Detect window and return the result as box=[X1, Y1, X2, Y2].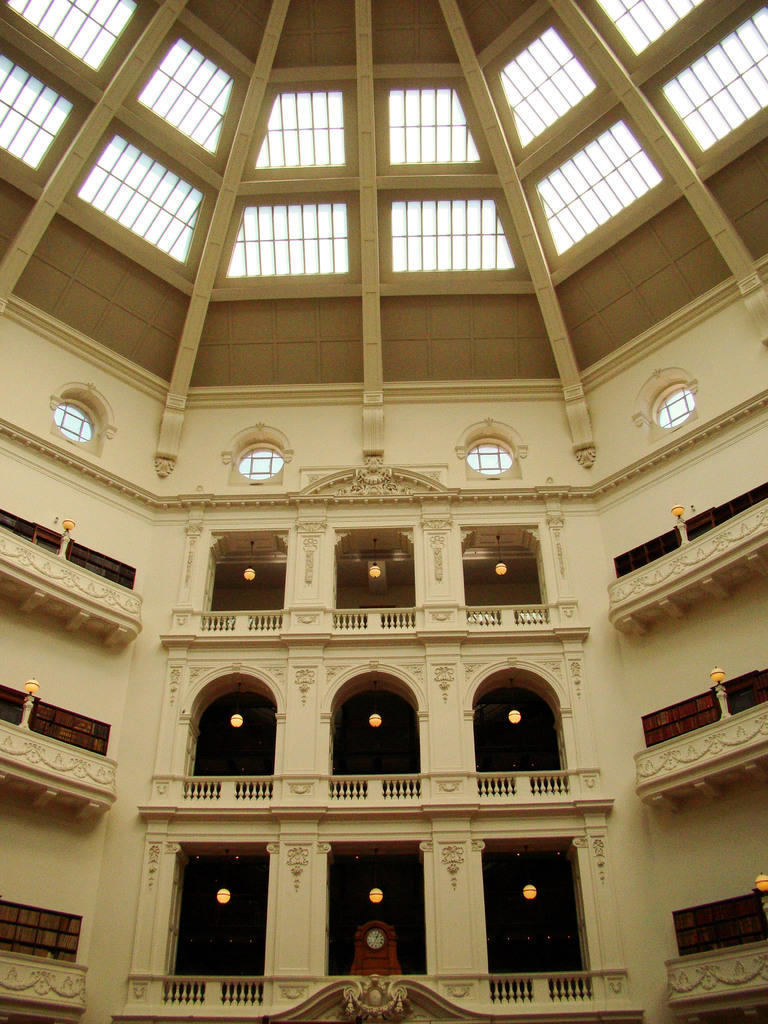
box=[579, 0, 736, 66].
